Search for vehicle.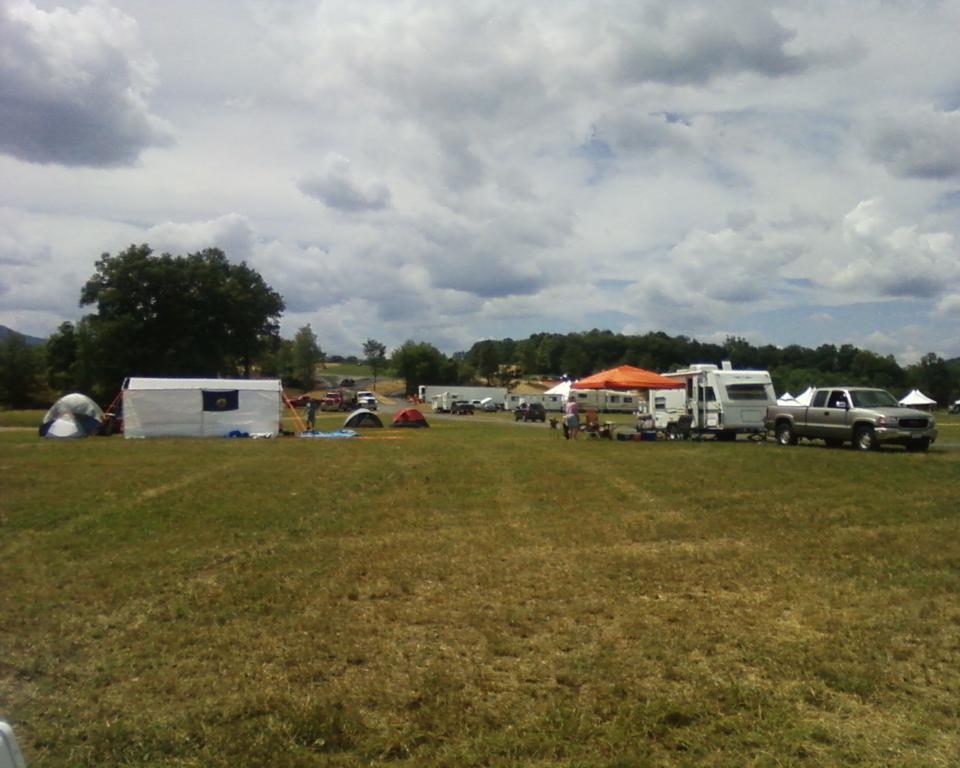
Found at 768, 380, 926, 446.
